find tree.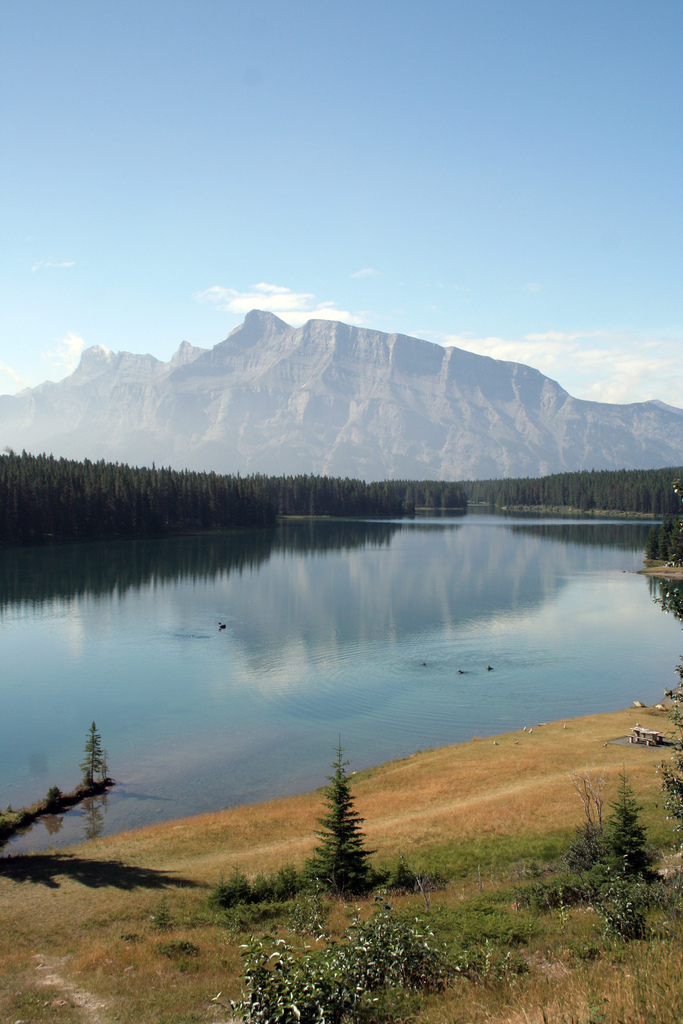
(x1=602, y1=776, x2=666, y2=881).
